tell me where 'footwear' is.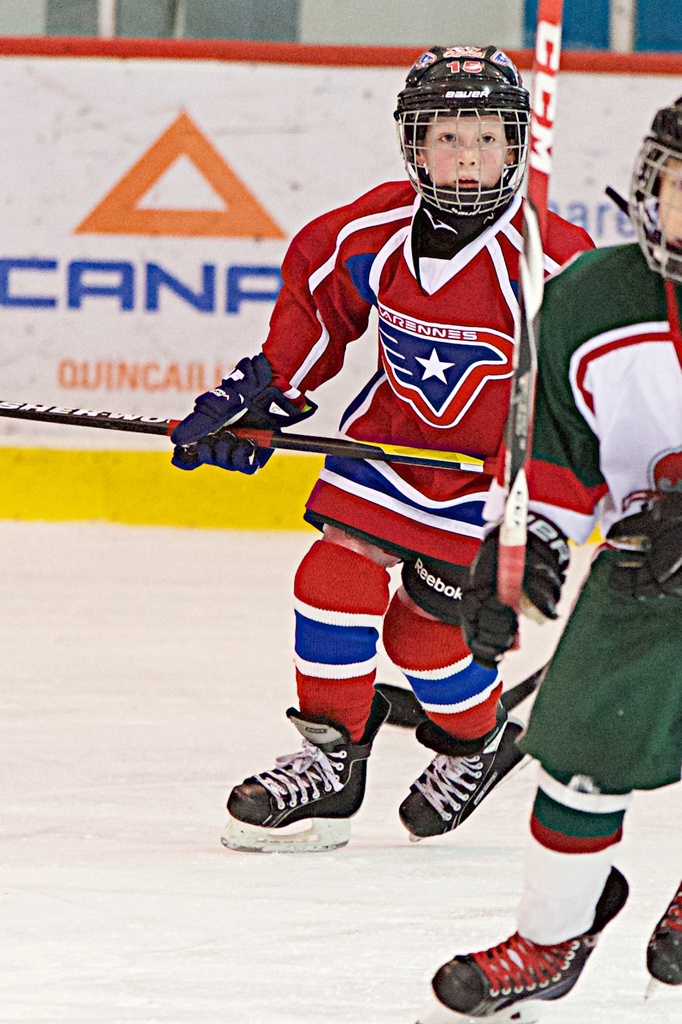
'footwear' is at (646,872,681,991).
